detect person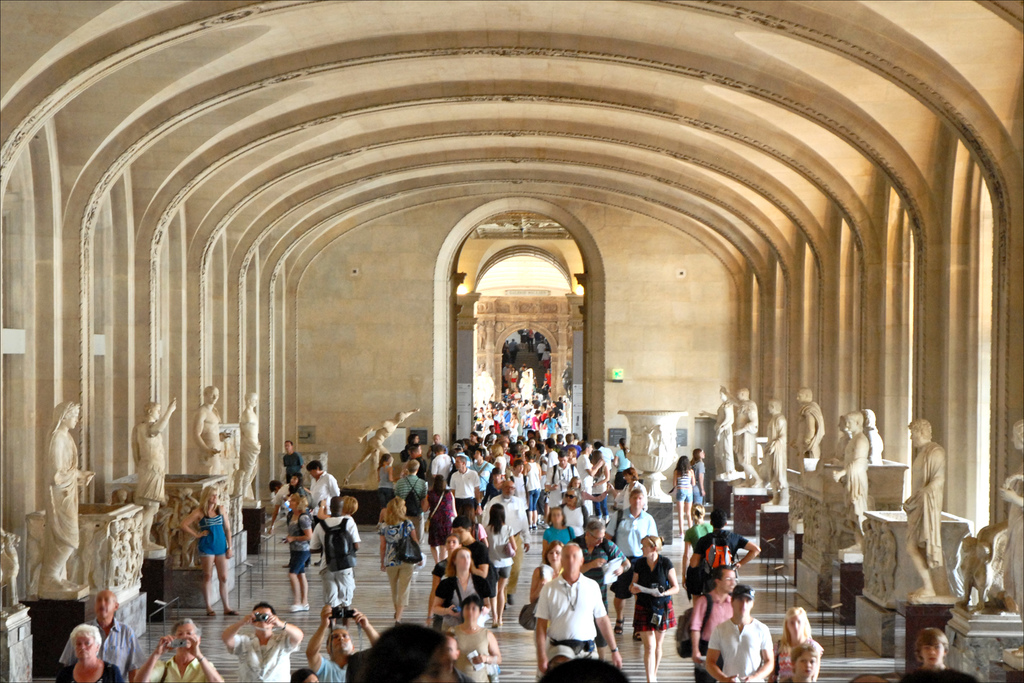
left=860, top=408, right=888, bottom=469
